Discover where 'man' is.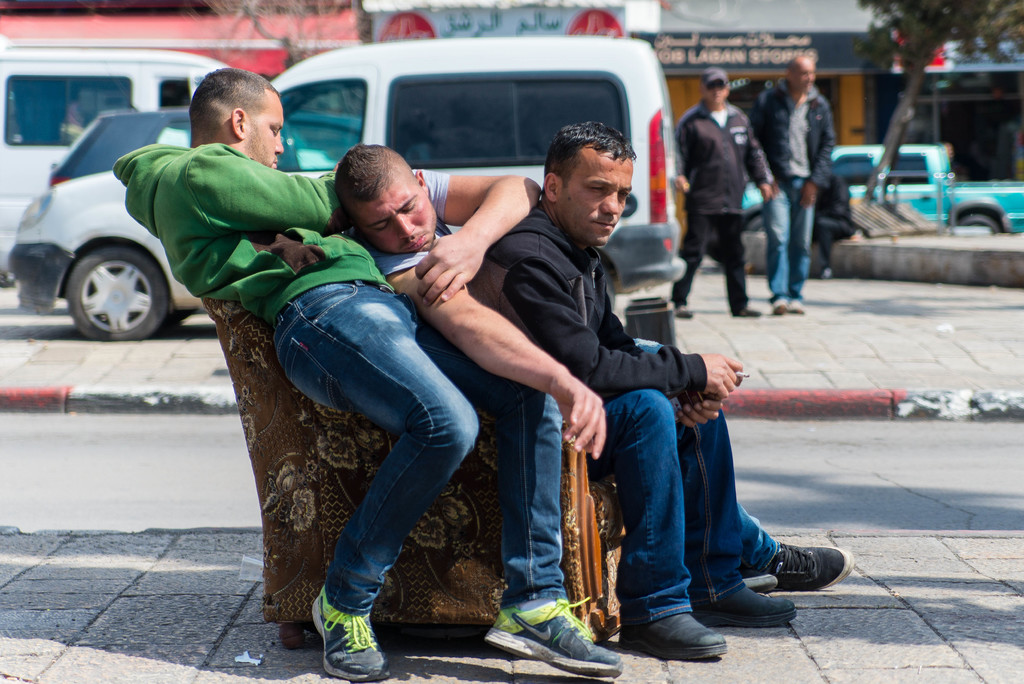
Discovered at (471,124,858,588).
